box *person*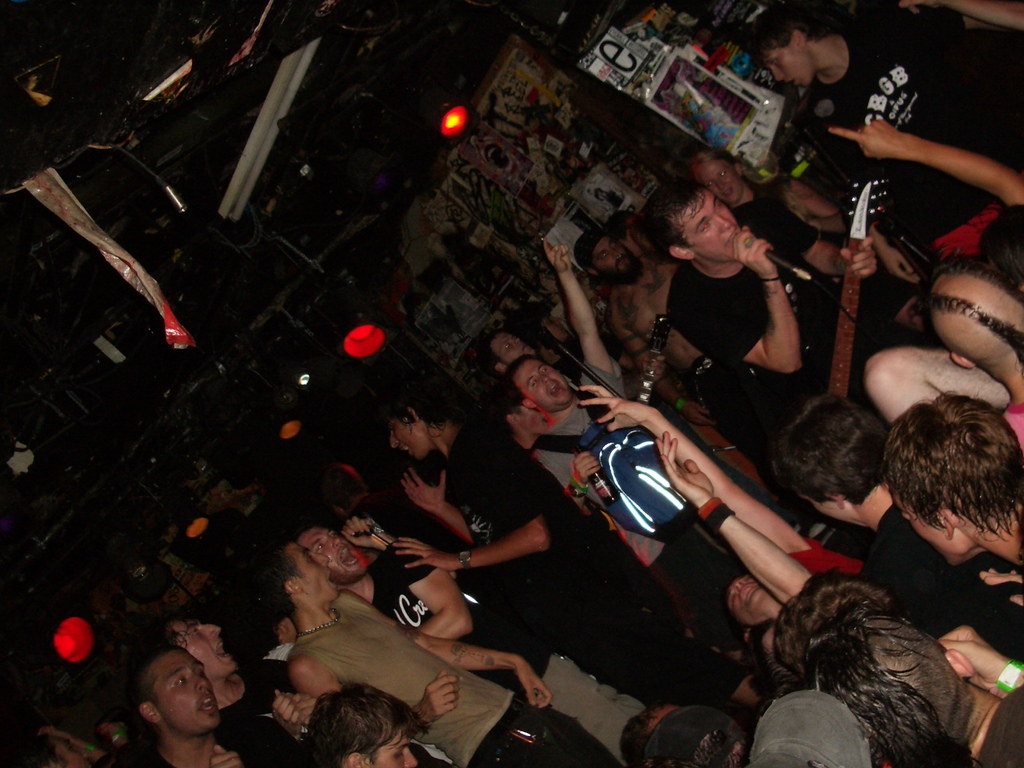
left=305, top=531, right=645, bottom=758
